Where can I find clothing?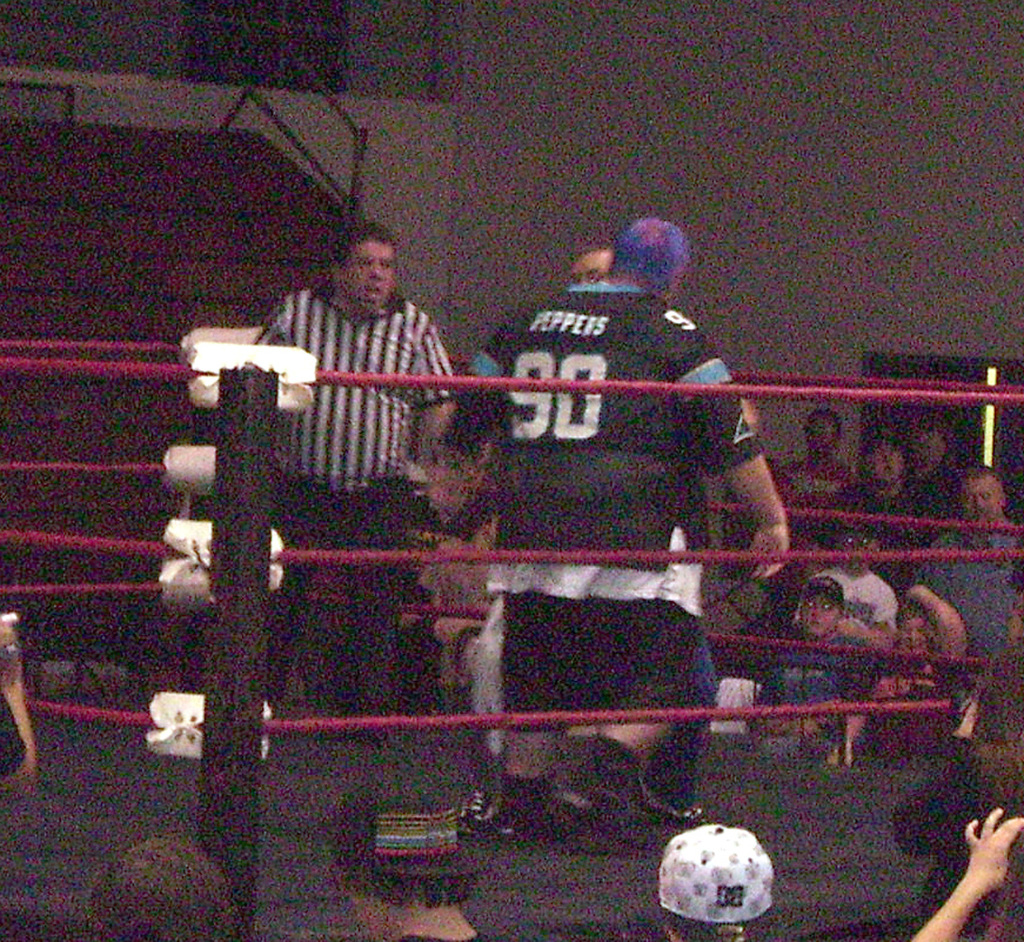
You can find it at 780:463:849:572.
